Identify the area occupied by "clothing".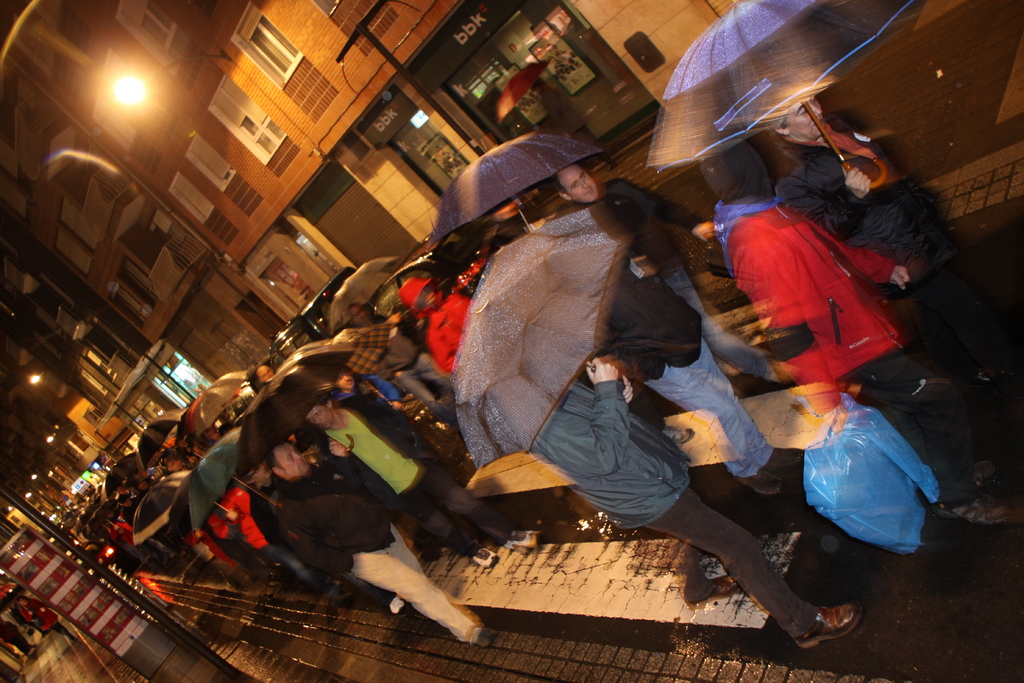
Area: crop(589, 179, 774, 383).
